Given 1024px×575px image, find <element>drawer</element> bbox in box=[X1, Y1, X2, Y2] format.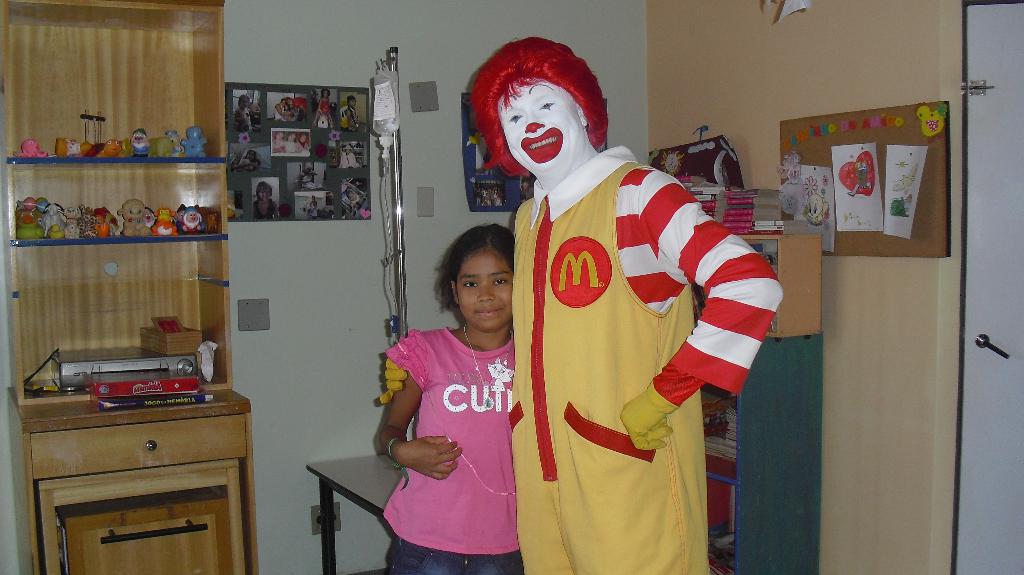
box=[29, 416, 248, 481].
